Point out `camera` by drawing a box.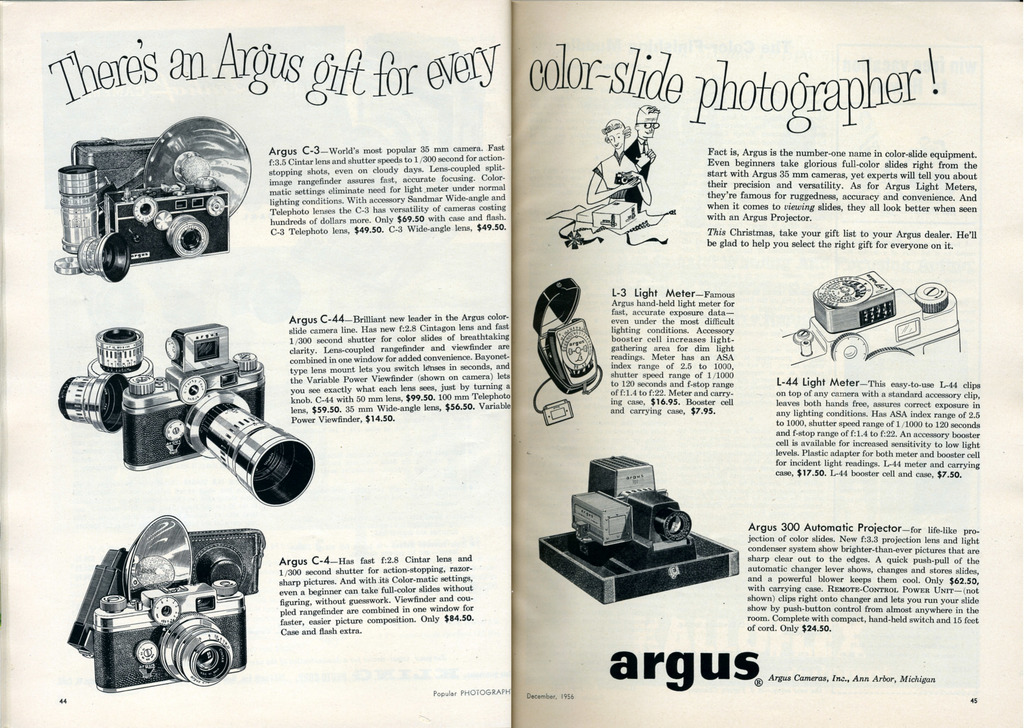
BBox(789, 268, 961, 355).
